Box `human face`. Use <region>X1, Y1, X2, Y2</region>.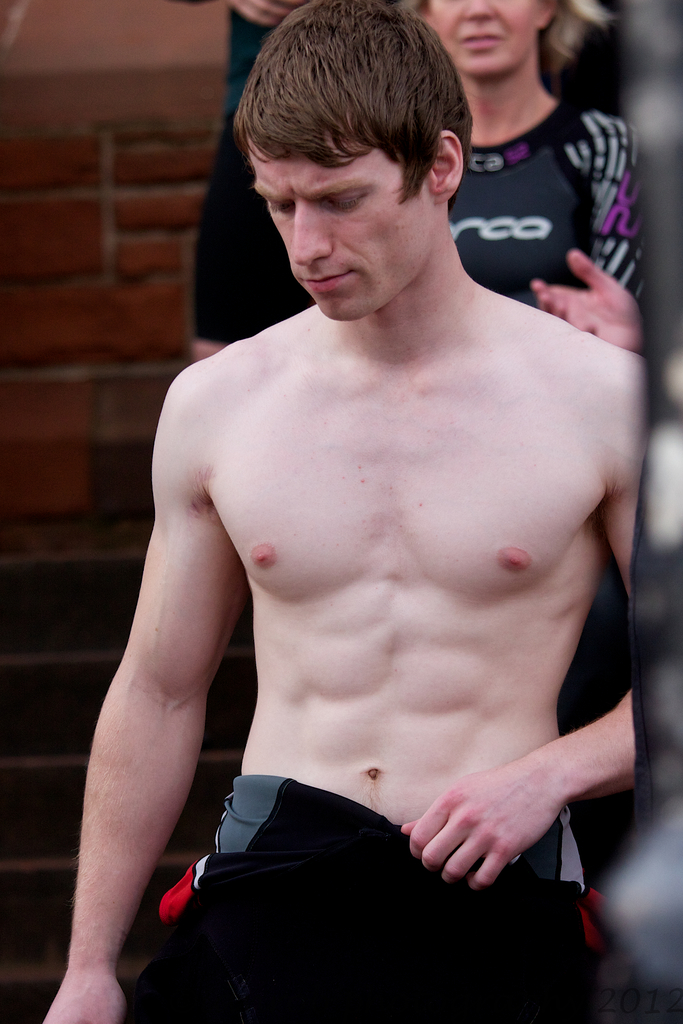
<region>432, 0, 537, 81</region>.
